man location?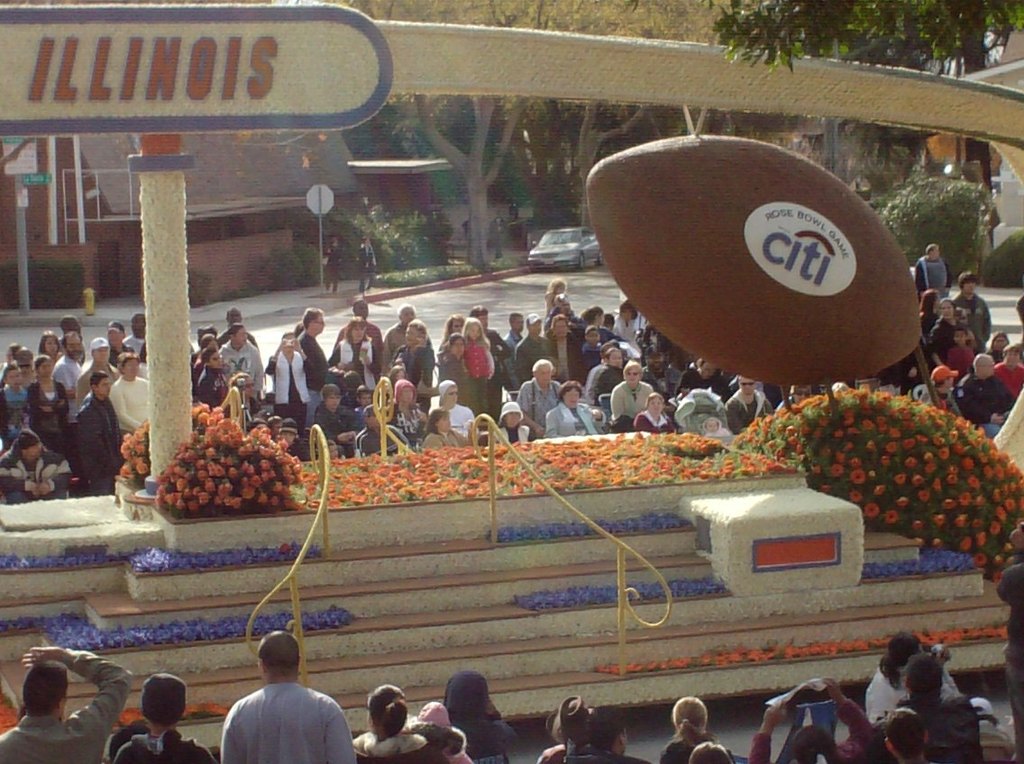
left=663, top=366, right=713, bottom=404
